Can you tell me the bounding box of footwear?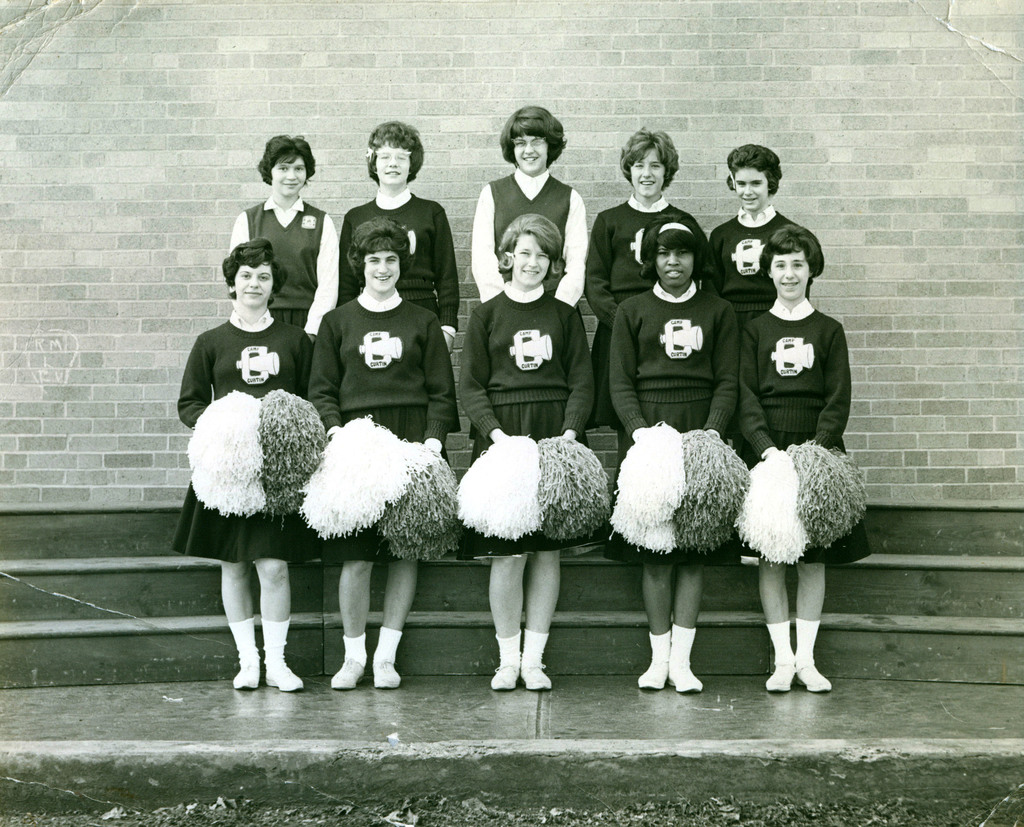
(638, 627, 671, 690).
